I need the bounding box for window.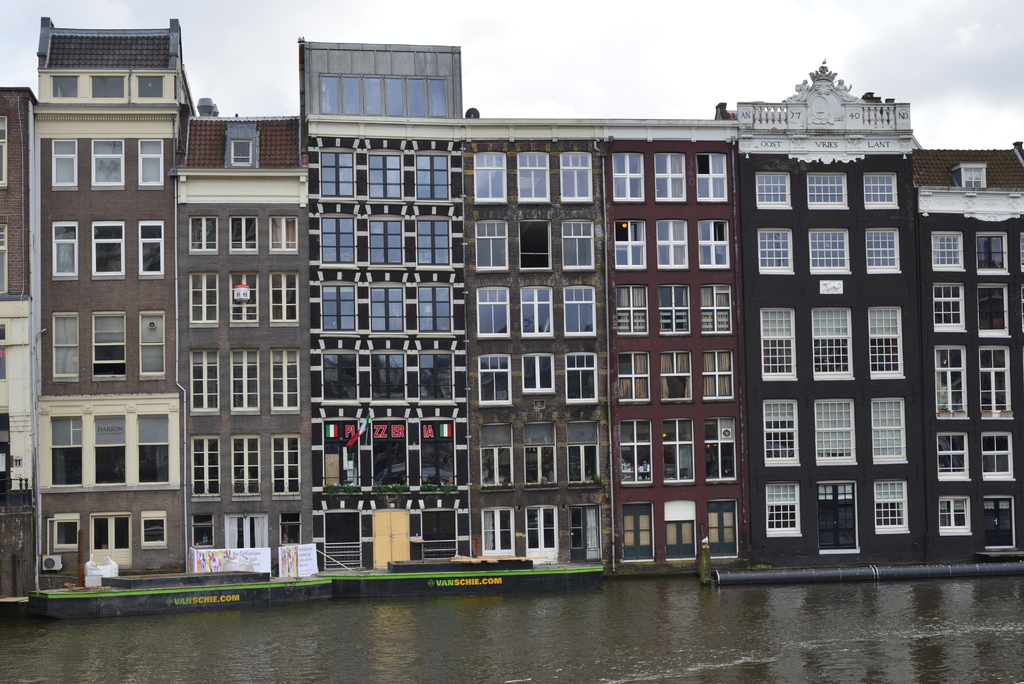
Here it is: {"x1": 262, "y1": 217, "x2": 299, "y2": 252}.
